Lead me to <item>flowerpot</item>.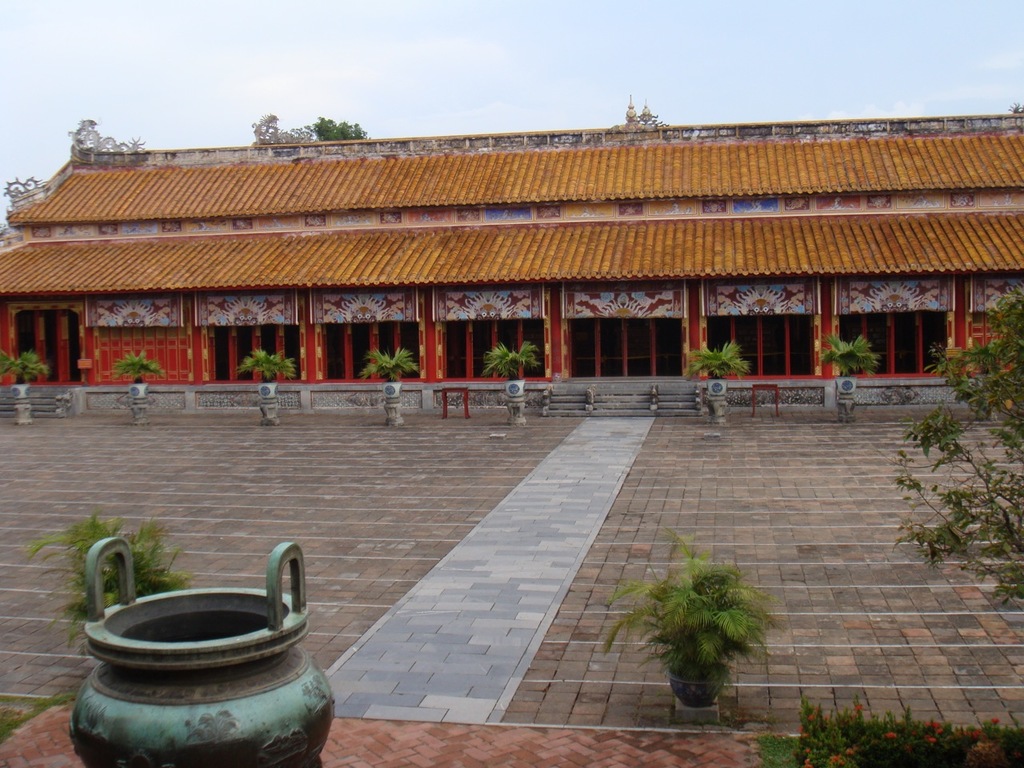
Lead to bbox(838, 372, 858, 398).
